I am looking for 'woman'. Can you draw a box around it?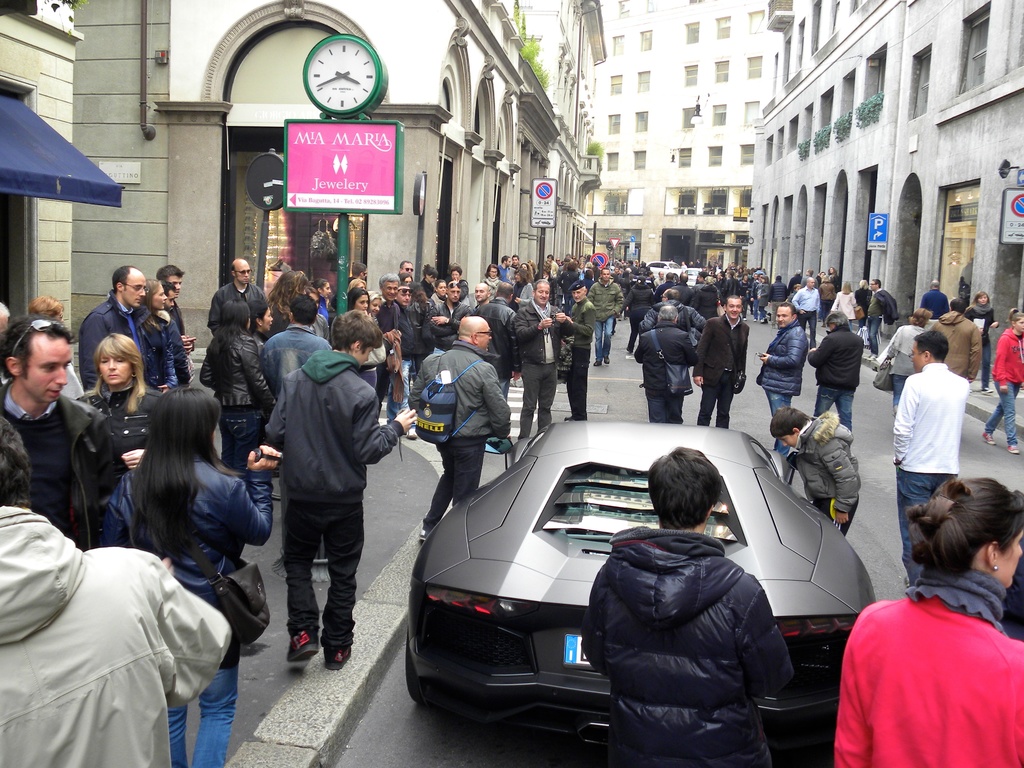
Sure, the bounding box is x1=982, y1=302, x2=1023, y2=458.
